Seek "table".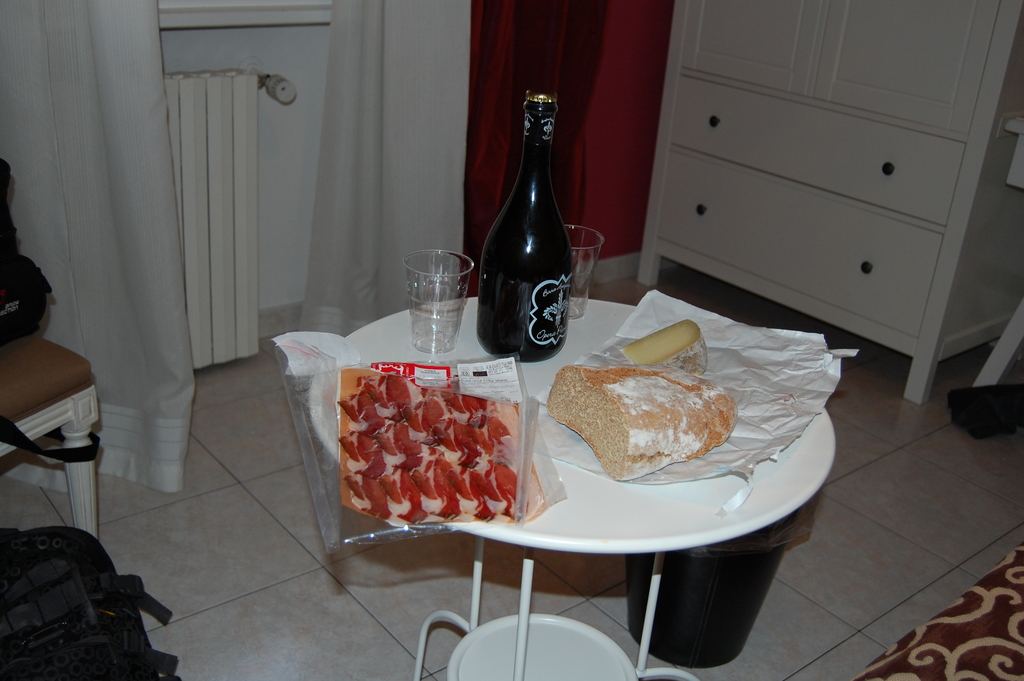
(304,294,838,680).
